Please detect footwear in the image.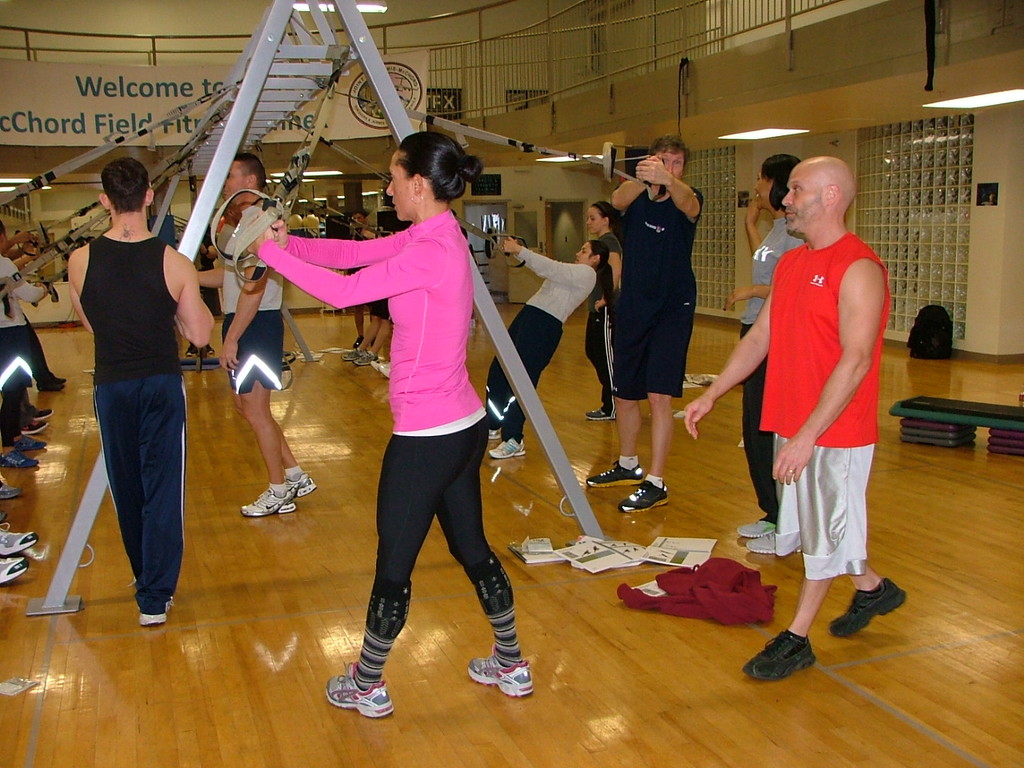
[370, 359, 390, 378].
